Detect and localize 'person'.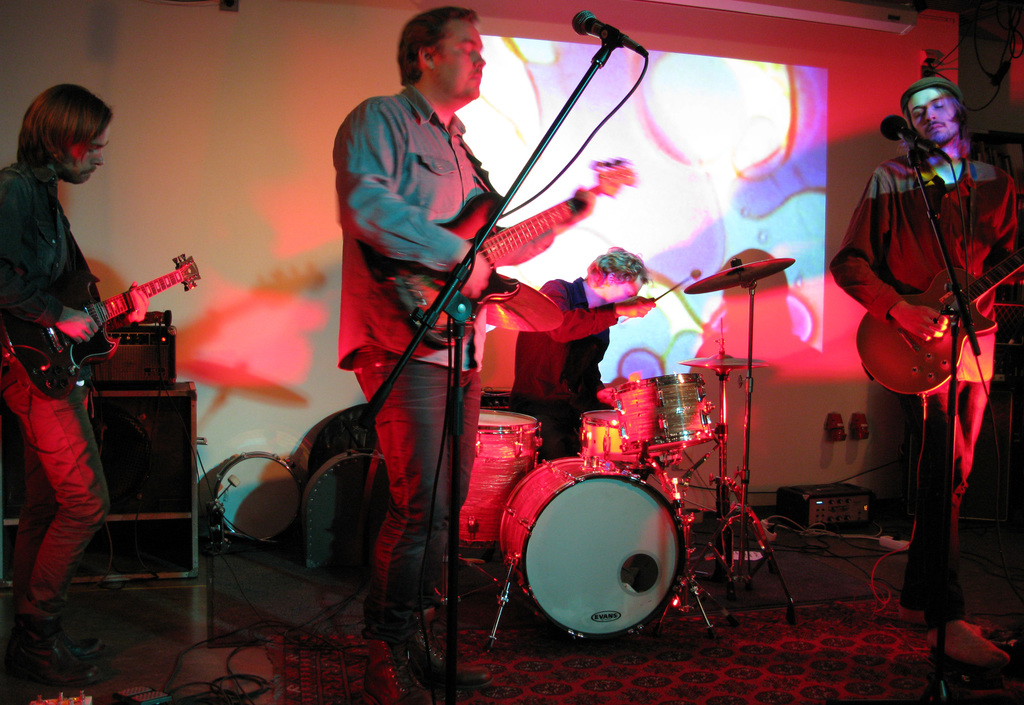
Localized at box=[334, 8, 595, 701].
